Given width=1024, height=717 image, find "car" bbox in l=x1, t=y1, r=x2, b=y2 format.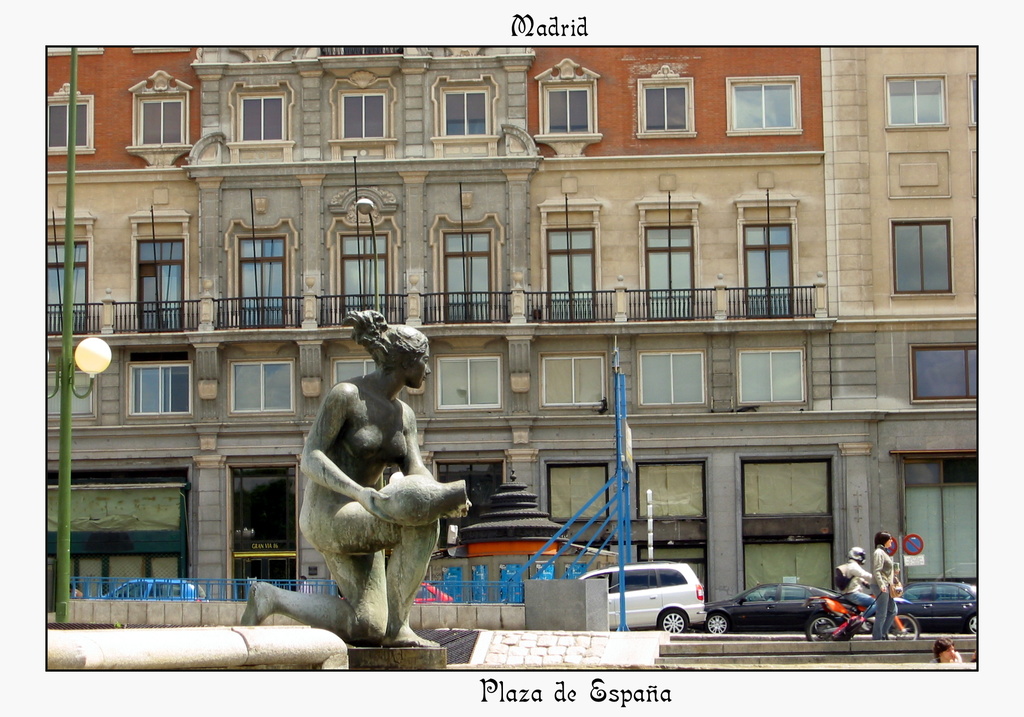
l=582, t=561, r=712, b=638.
